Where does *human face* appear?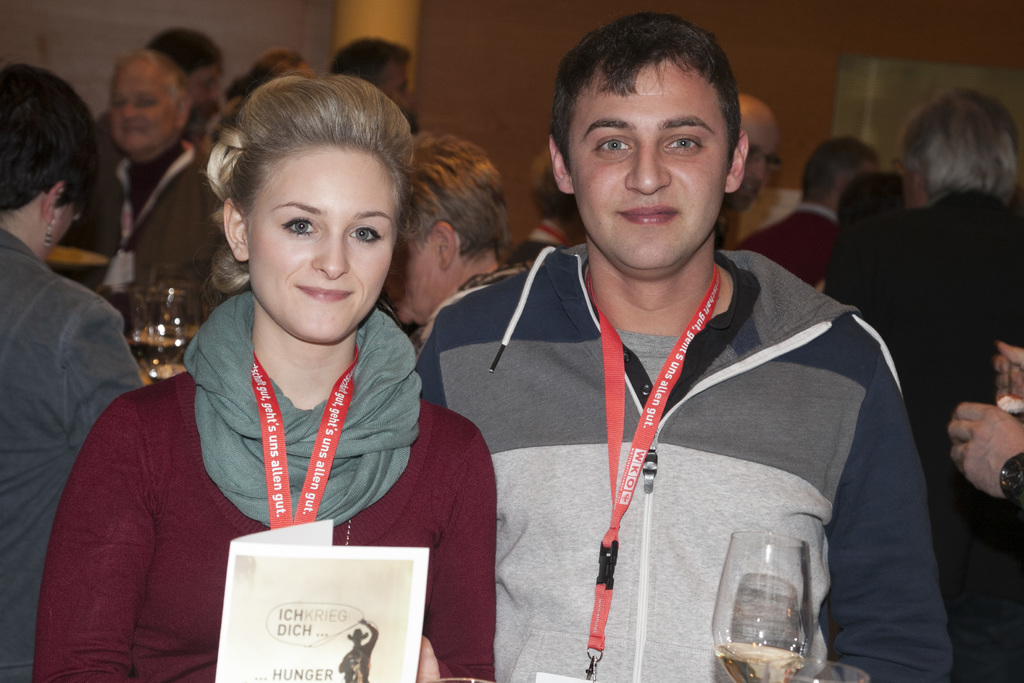
Appears at (106, 64, 174, 149).
